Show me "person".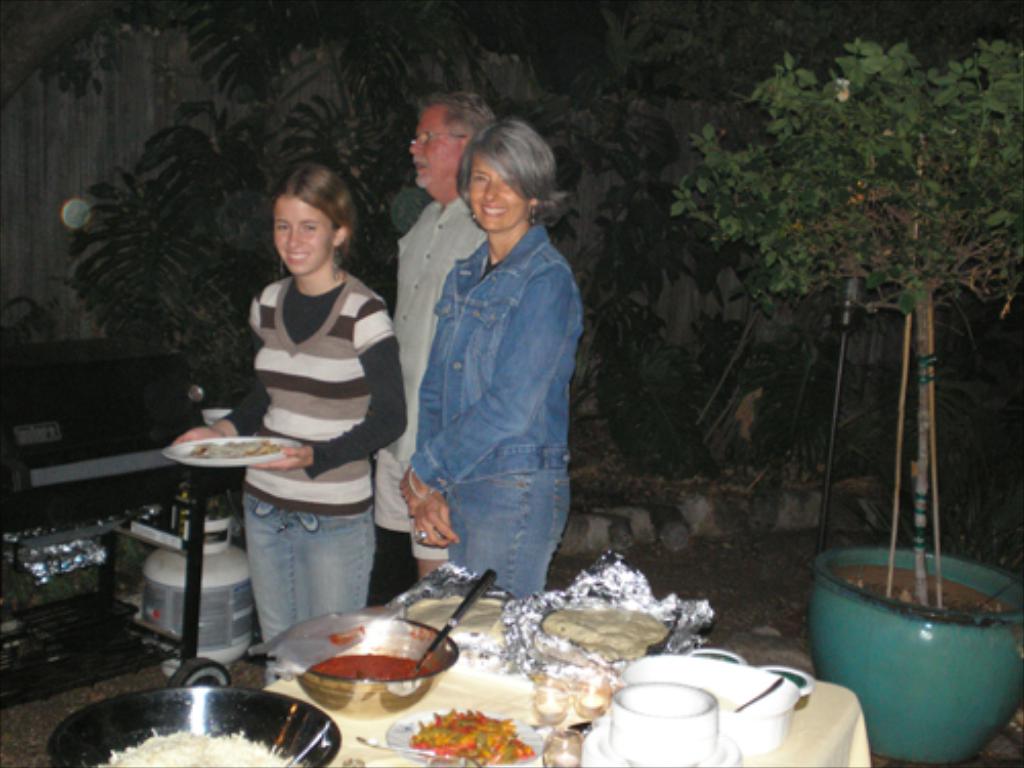
"person" is here: box(401, 117, 582, 612).
